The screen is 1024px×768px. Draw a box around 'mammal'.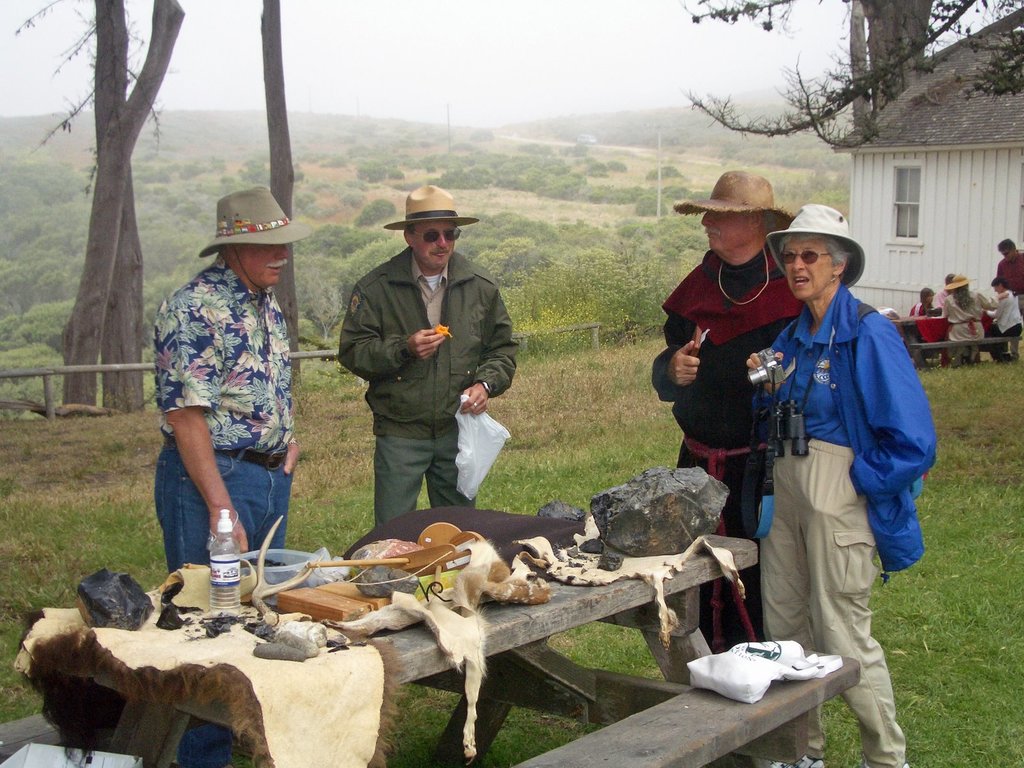
<bbox>933, 273, 964, 307</bbox>.
